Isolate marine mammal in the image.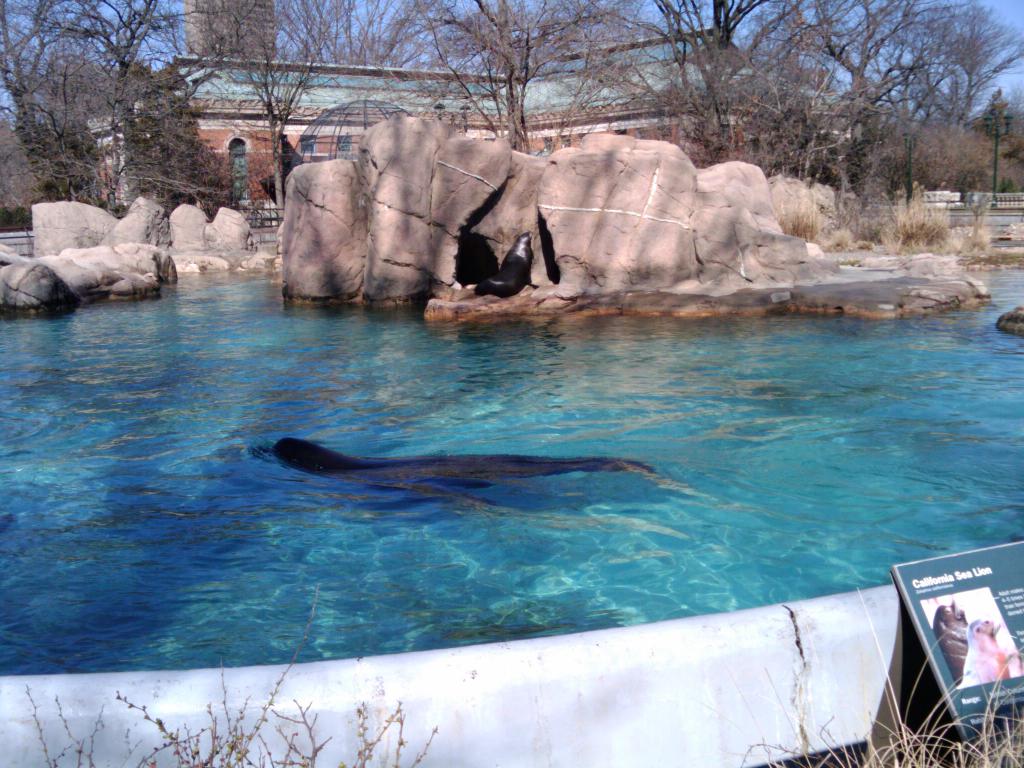
Isolated region: Rect(479, 229, 538, 302).
